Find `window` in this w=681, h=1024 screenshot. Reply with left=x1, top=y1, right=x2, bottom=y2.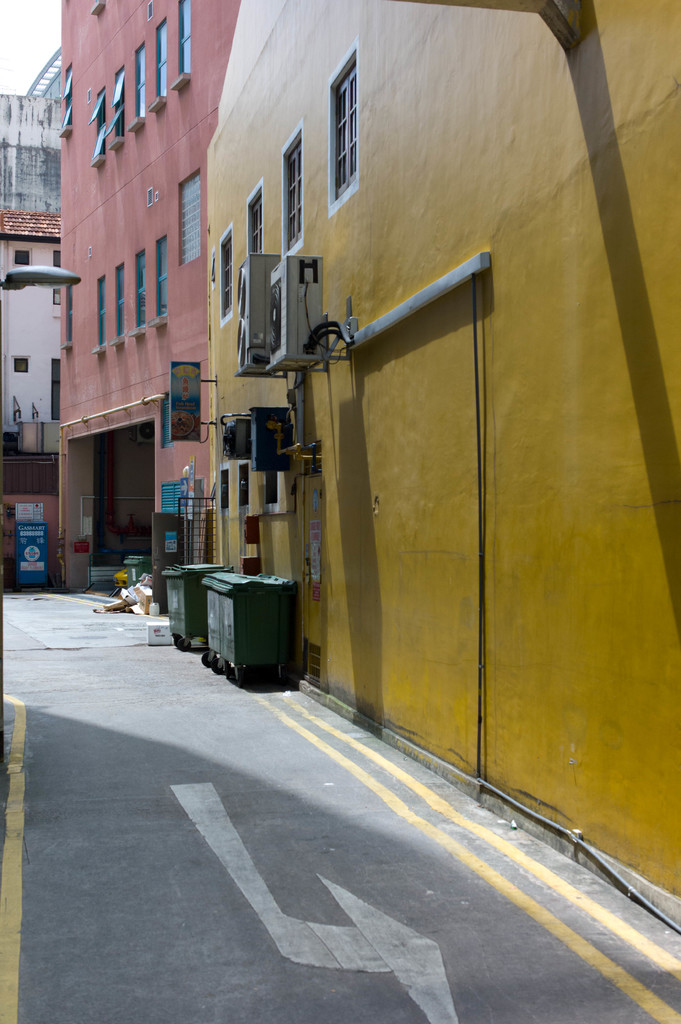
left=107, top=68, right=121, bottom=134.
